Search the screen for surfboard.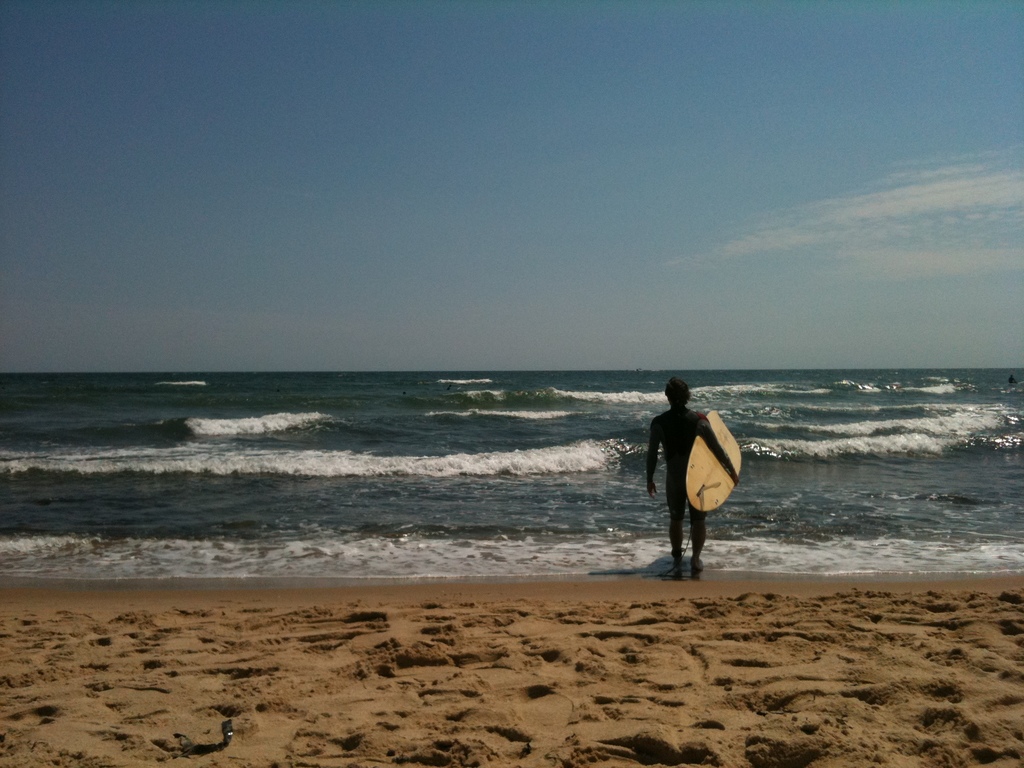
Found at {"x1": 684, "y1": 409, "x2": 736, "y2": 513}.
